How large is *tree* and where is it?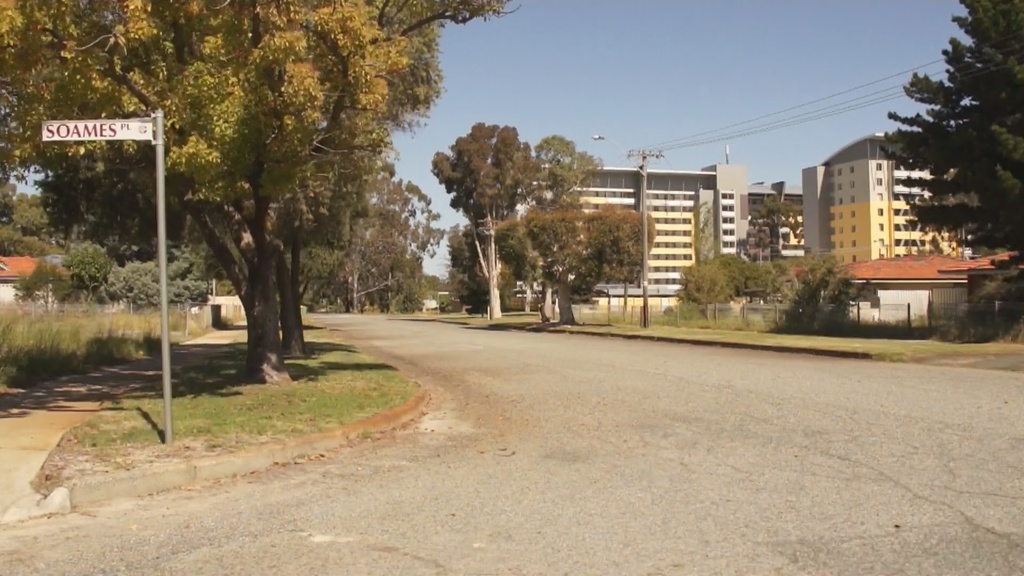
Bounding box: [left=948, top=250, right=1023, bottom=349].
